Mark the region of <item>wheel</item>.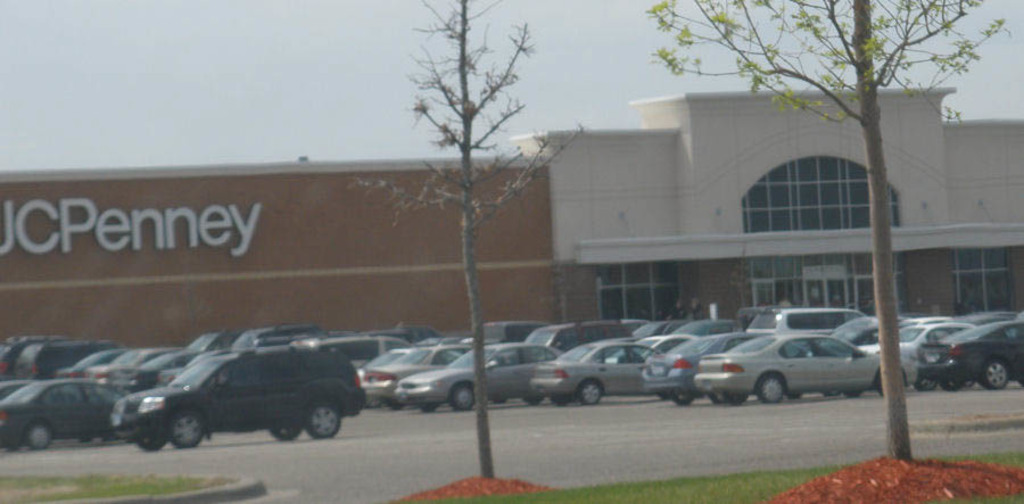
Region: box(672, 394, 694, 404).
